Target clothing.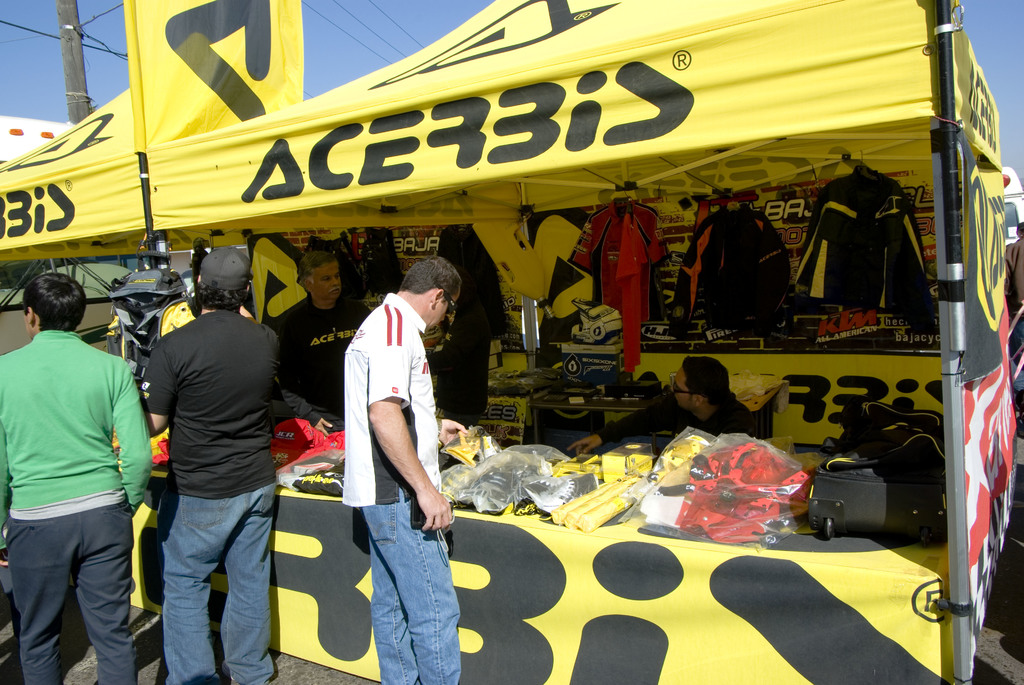
Target region: [152,311,285,684].
